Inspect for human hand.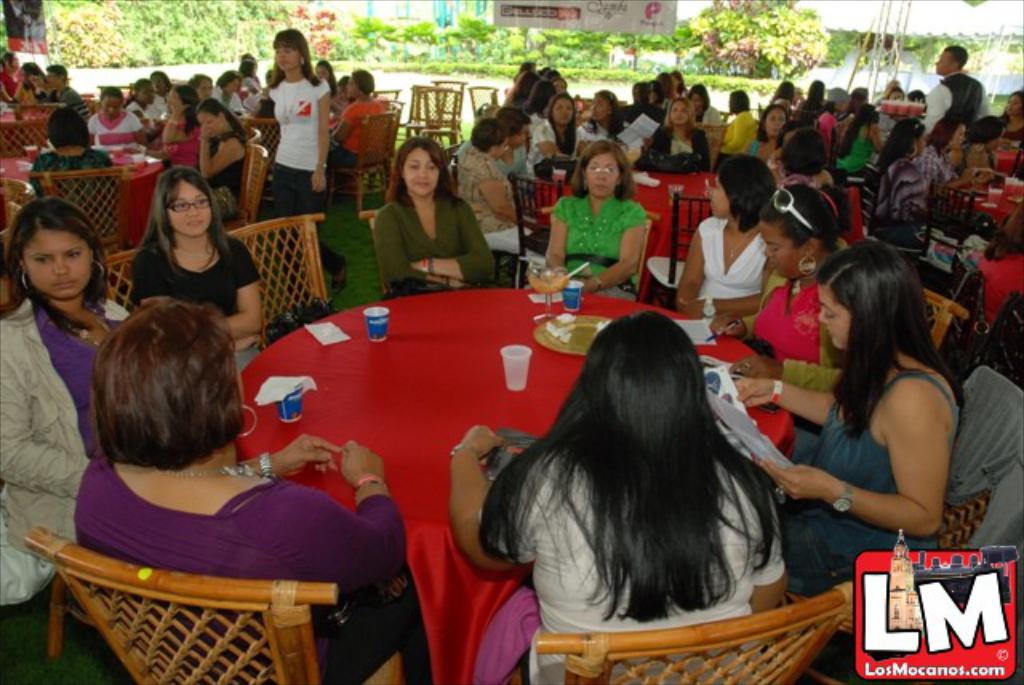
Inspection: detection(709, 307, 752, 344).
